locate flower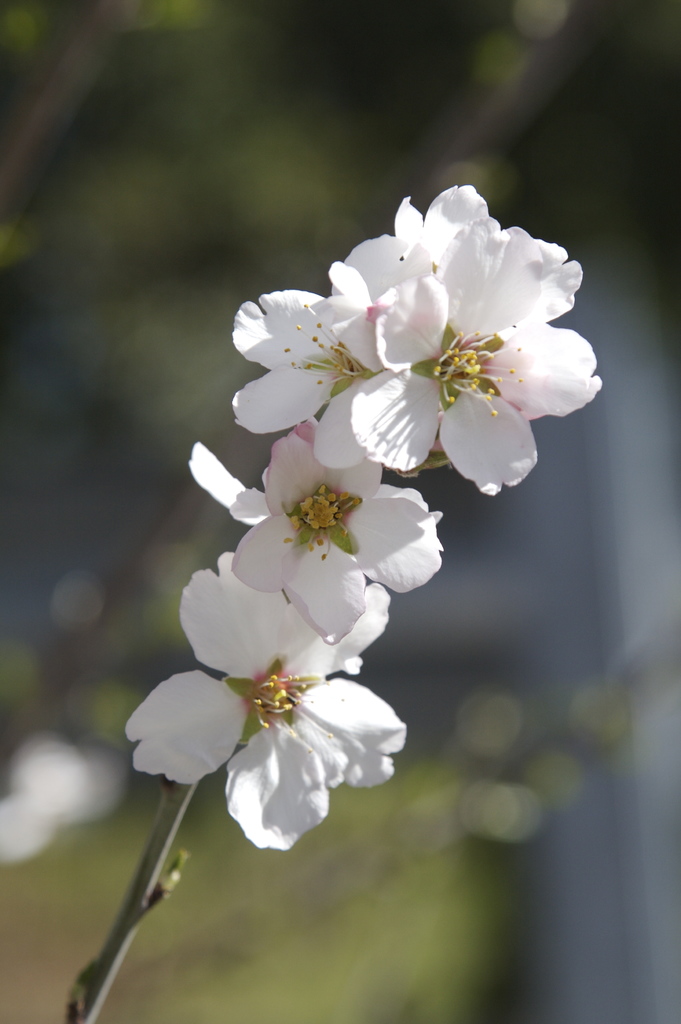
pyautogui.locateOnScreen(120, 548, 406, 845)
